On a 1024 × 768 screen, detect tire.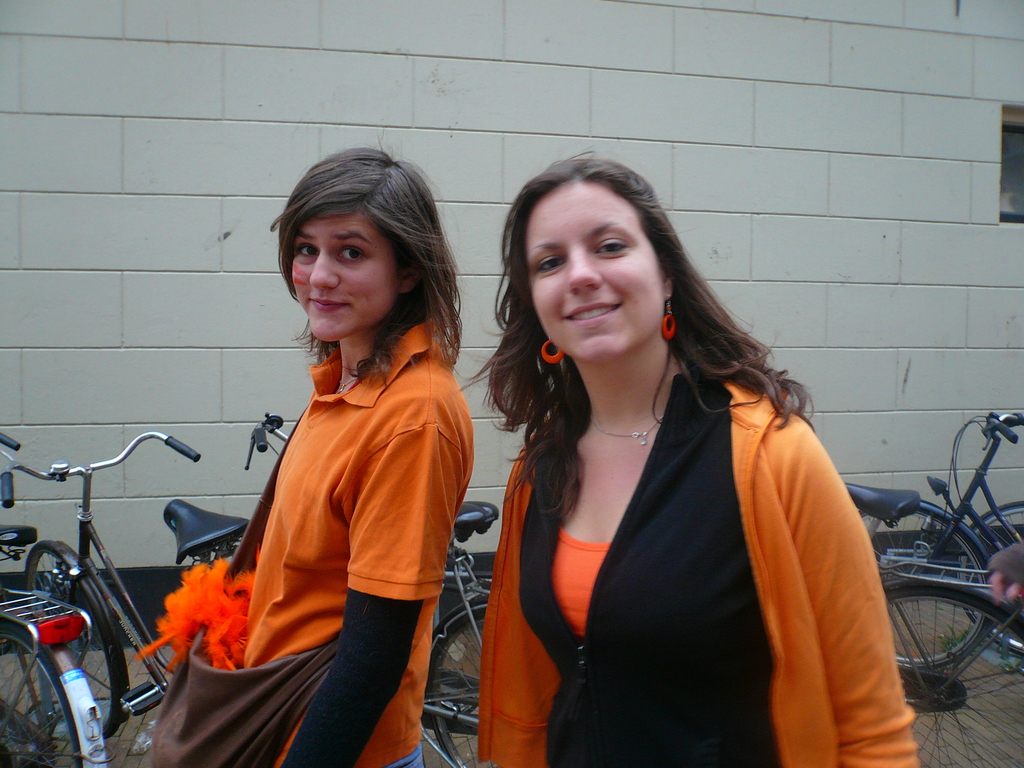
x1=28 y1=544 x2=132 y2=741.
